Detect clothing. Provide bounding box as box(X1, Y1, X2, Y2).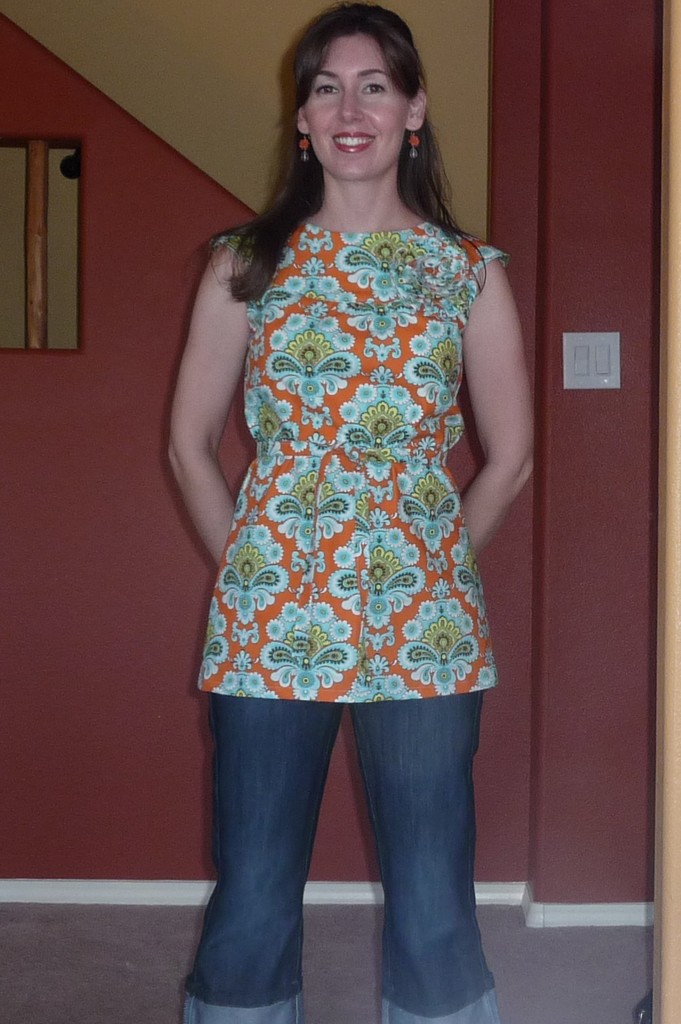
box(202, 220, 509, 1023).
